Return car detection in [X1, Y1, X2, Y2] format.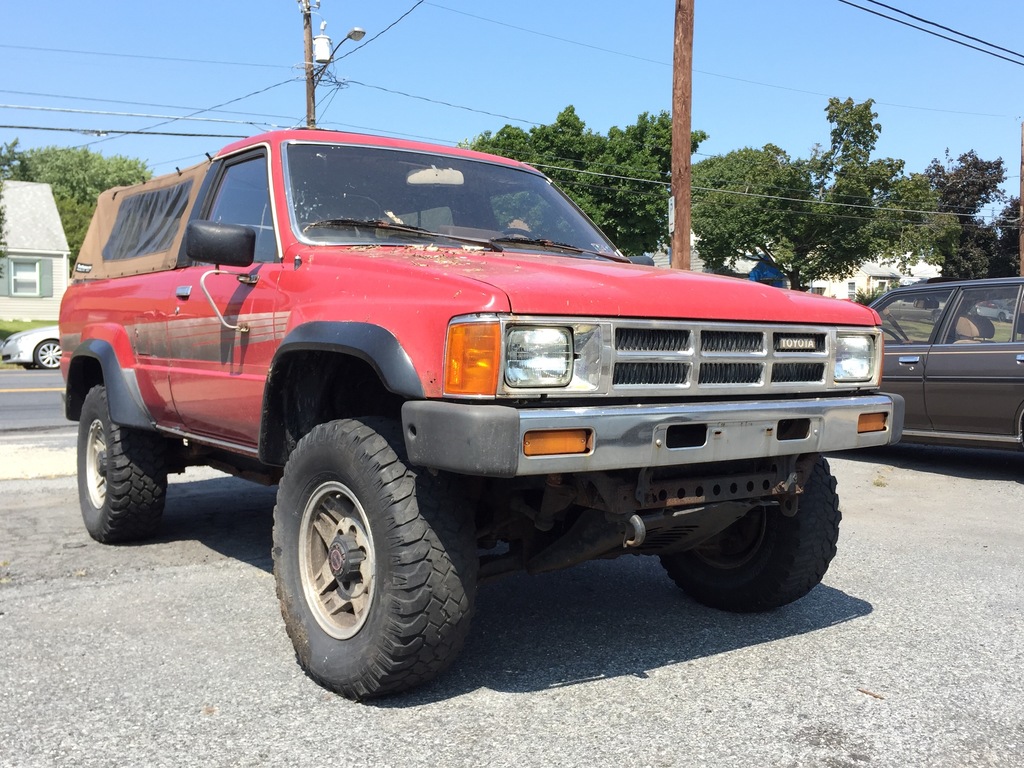
[55, 127, 898, 708].
